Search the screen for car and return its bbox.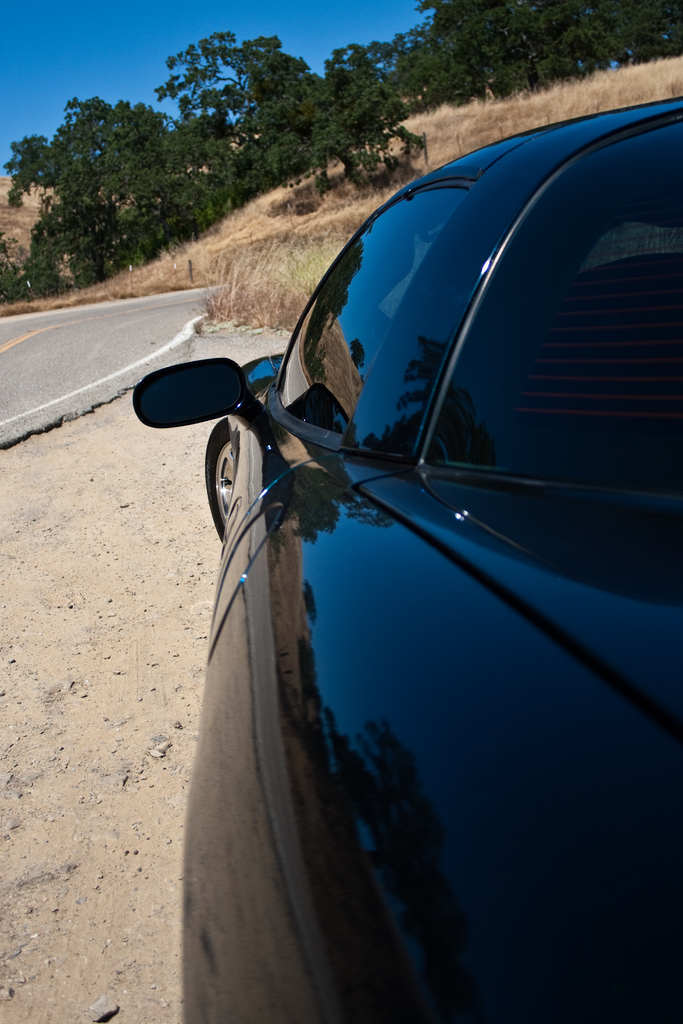
Found: 133, 95, 682, 1023.
